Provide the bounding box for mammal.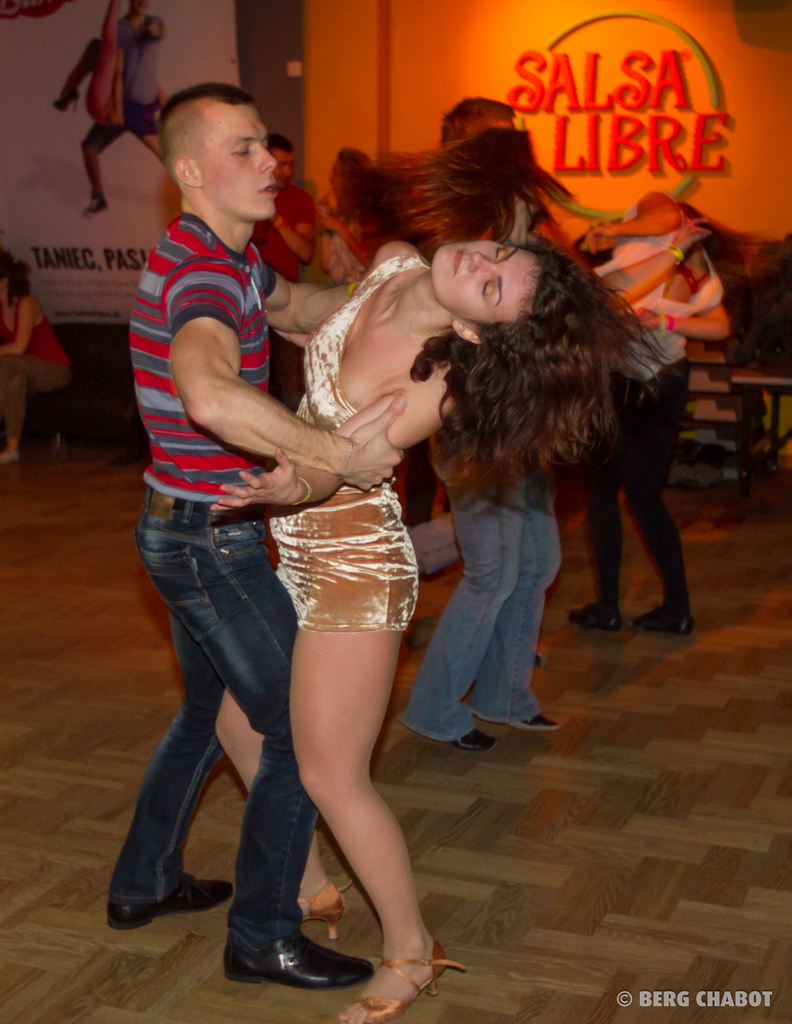
257 134 334 414.
